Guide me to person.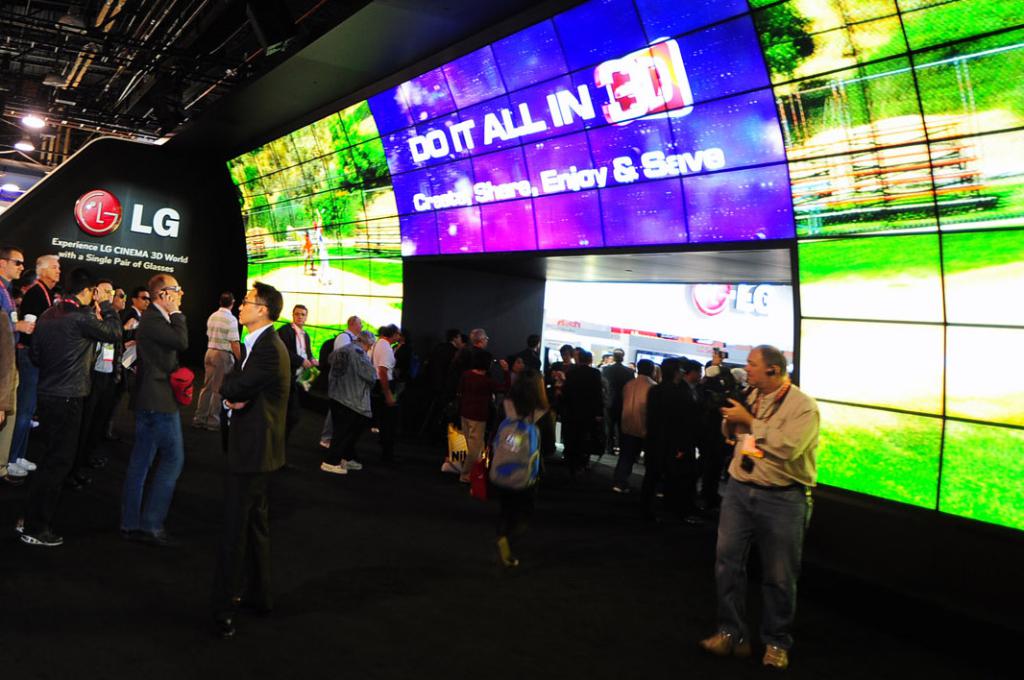
Guidance: BBox(713, 290, 826, 679).
